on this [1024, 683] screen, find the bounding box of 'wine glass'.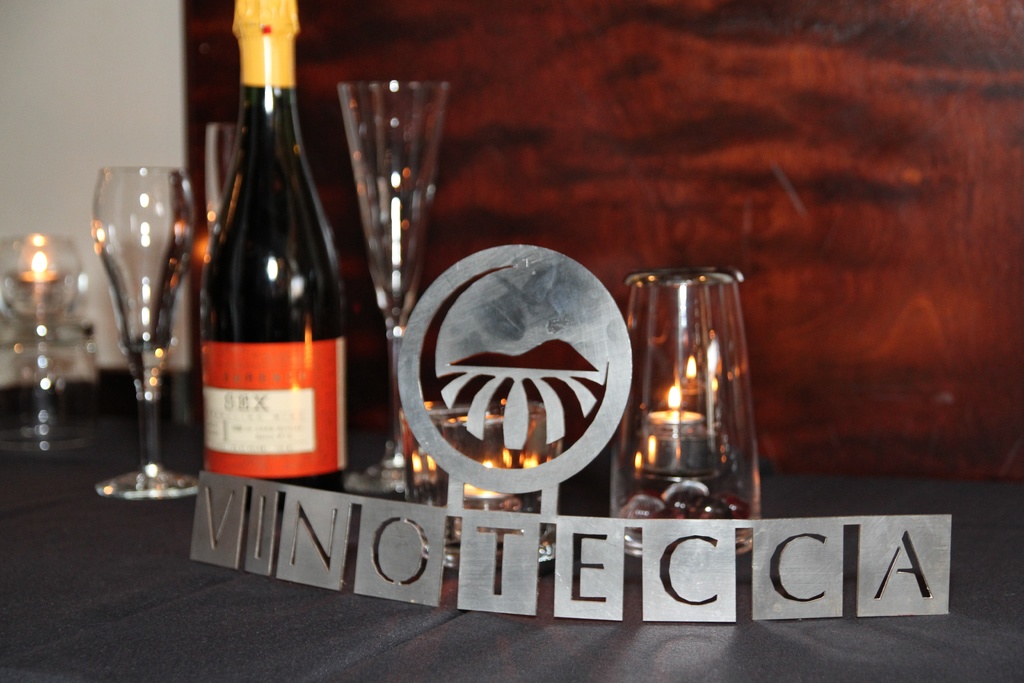
Bounding box: 89, 167, 193, 499.
